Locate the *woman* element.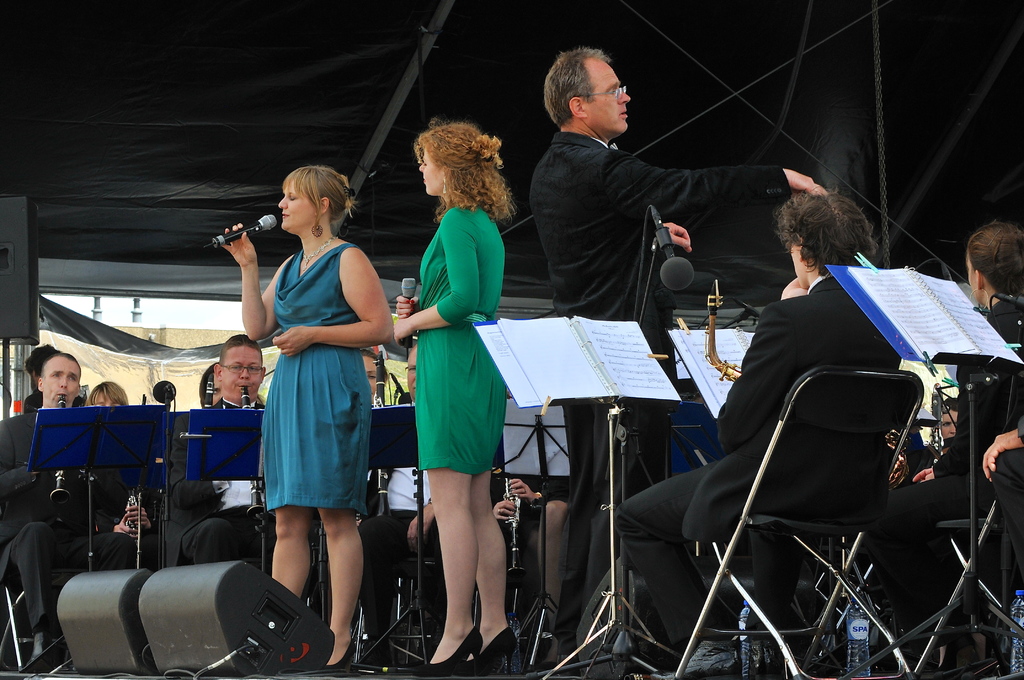
Element bbox: BBox(82, 381, 126, 410).
